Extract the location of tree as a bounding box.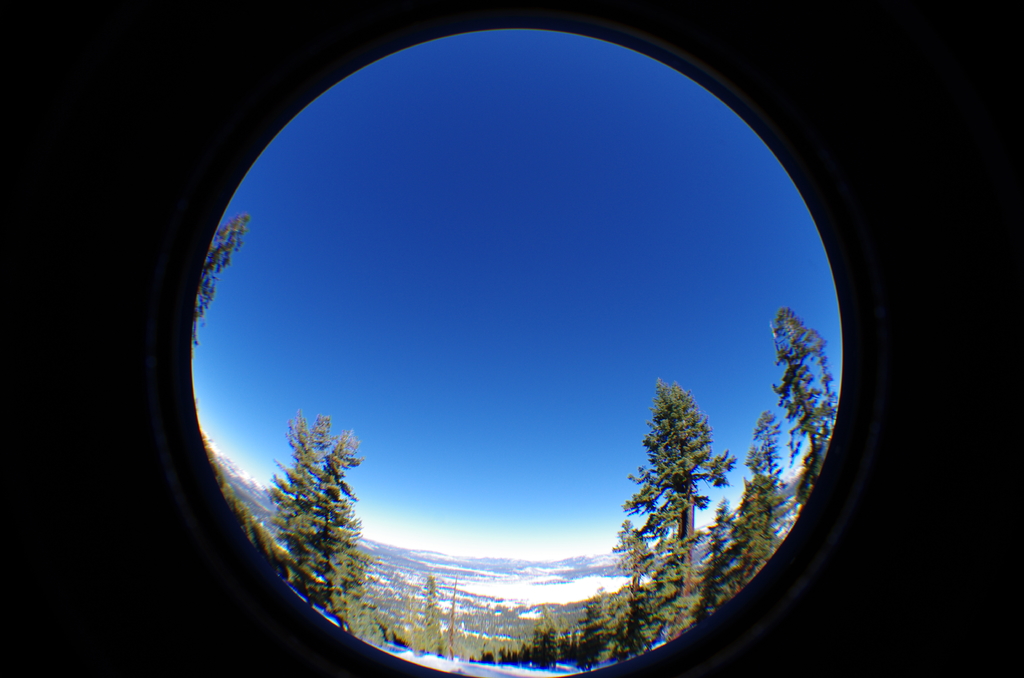
(532, 602, 558, 668).
